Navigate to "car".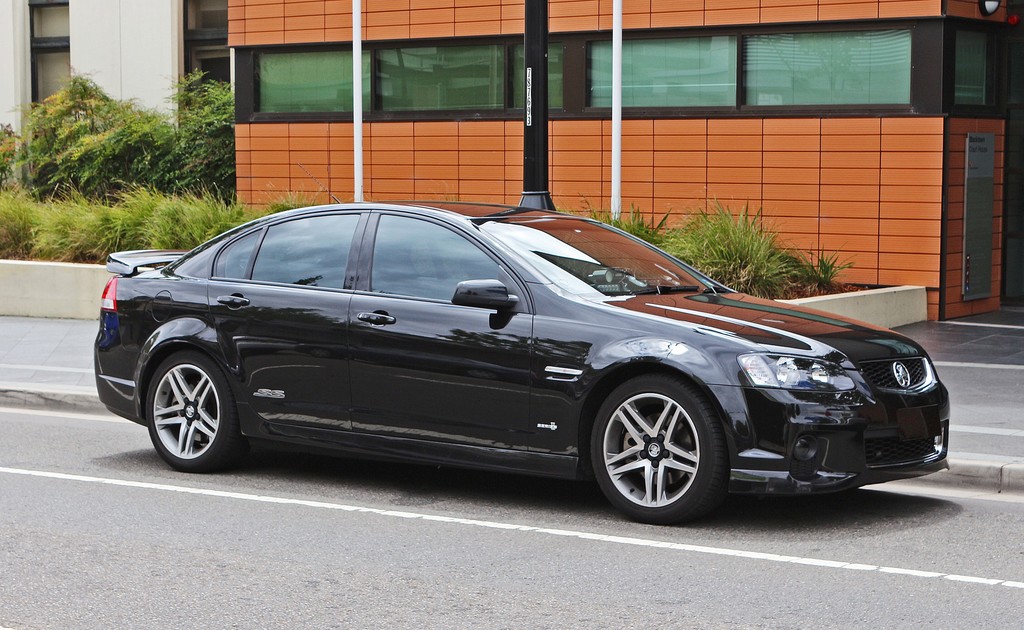
Navigation target: BBox(72, 207, 950, 531).
